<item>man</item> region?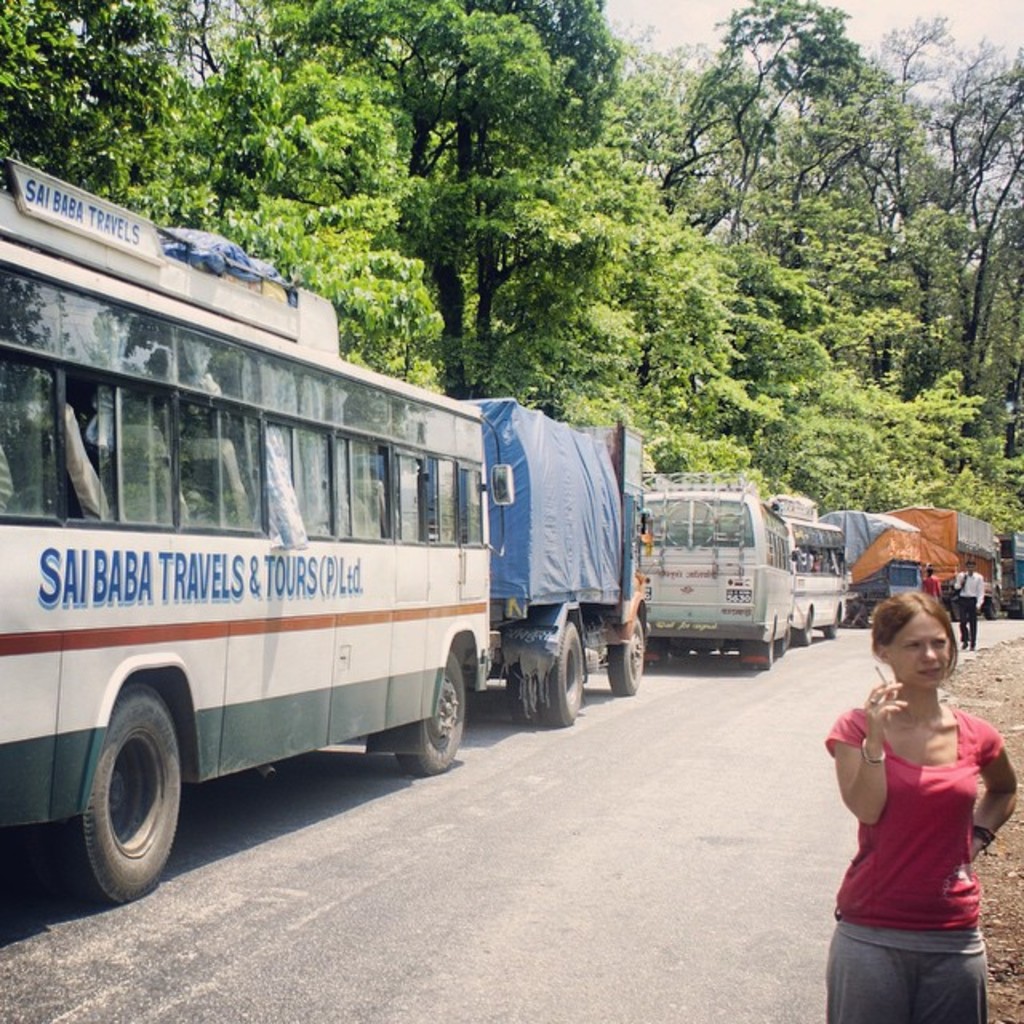
bbox(950, 552, 995, 653)
